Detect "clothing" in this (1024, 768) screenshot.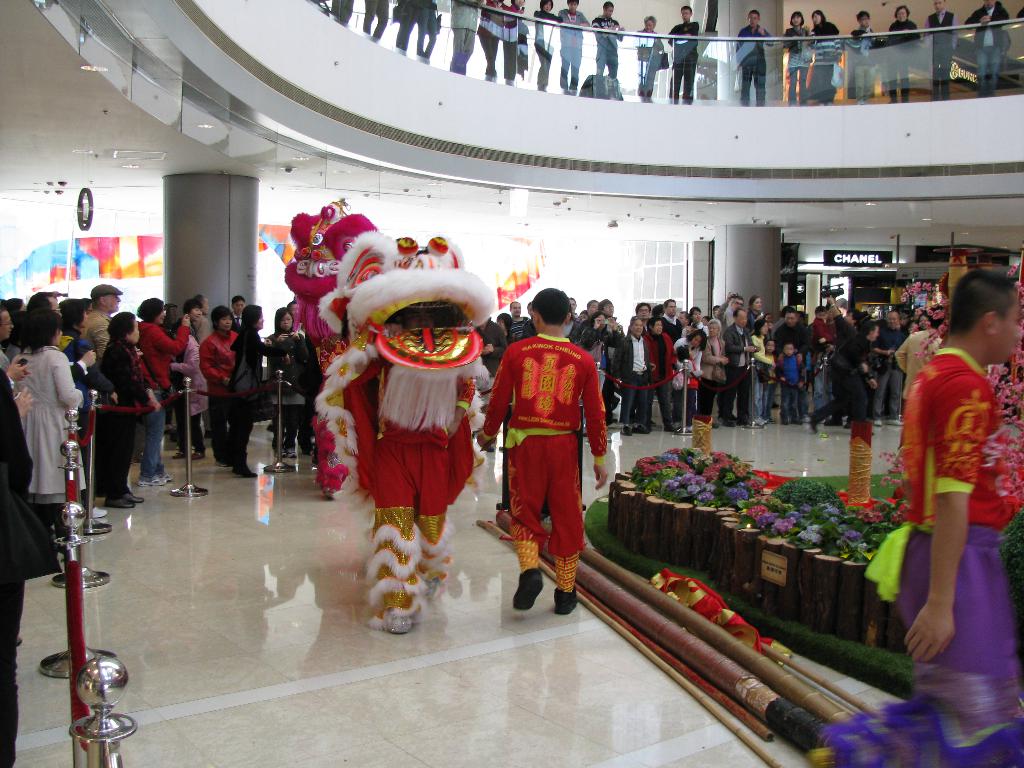
Detection: x1=199, y1=317, x2=239, y2=449.
